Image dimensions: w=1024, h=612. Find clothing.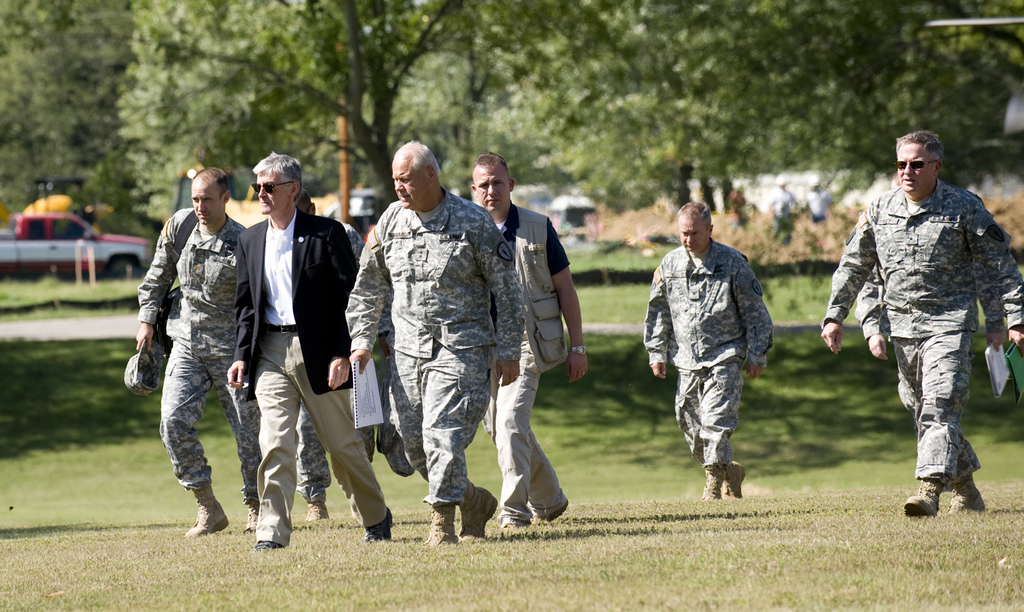
491:210:577:372.
